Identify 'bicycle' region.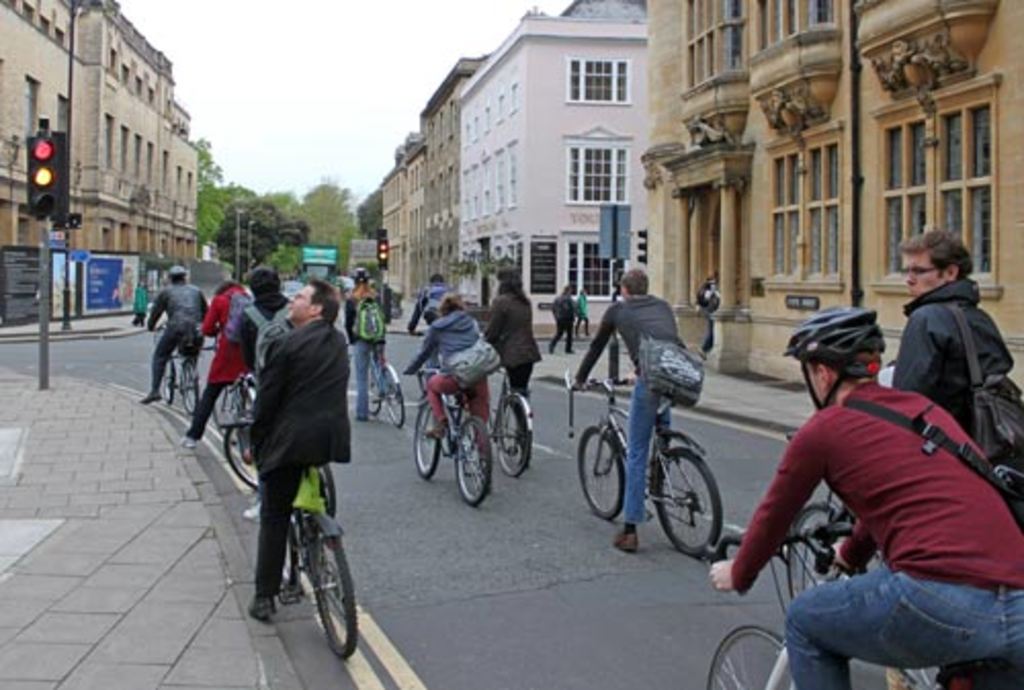
Region: 221, 371, 344, 545.
